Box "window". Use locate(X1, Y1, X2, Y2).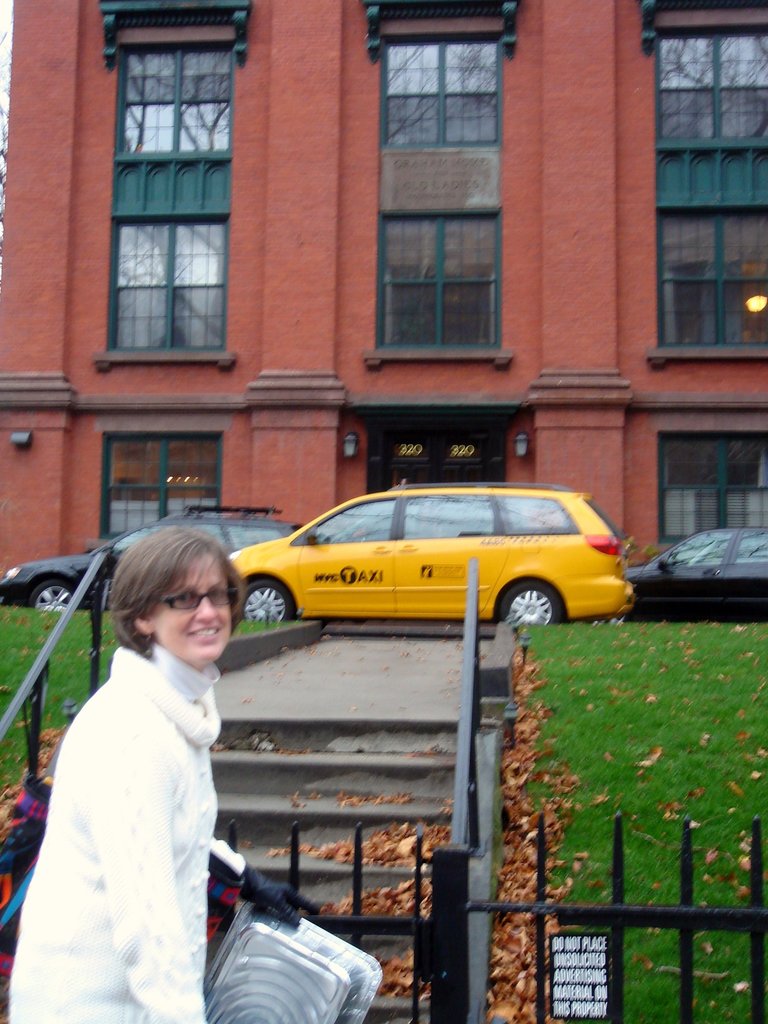
locate(100, 431, 228, 540).
